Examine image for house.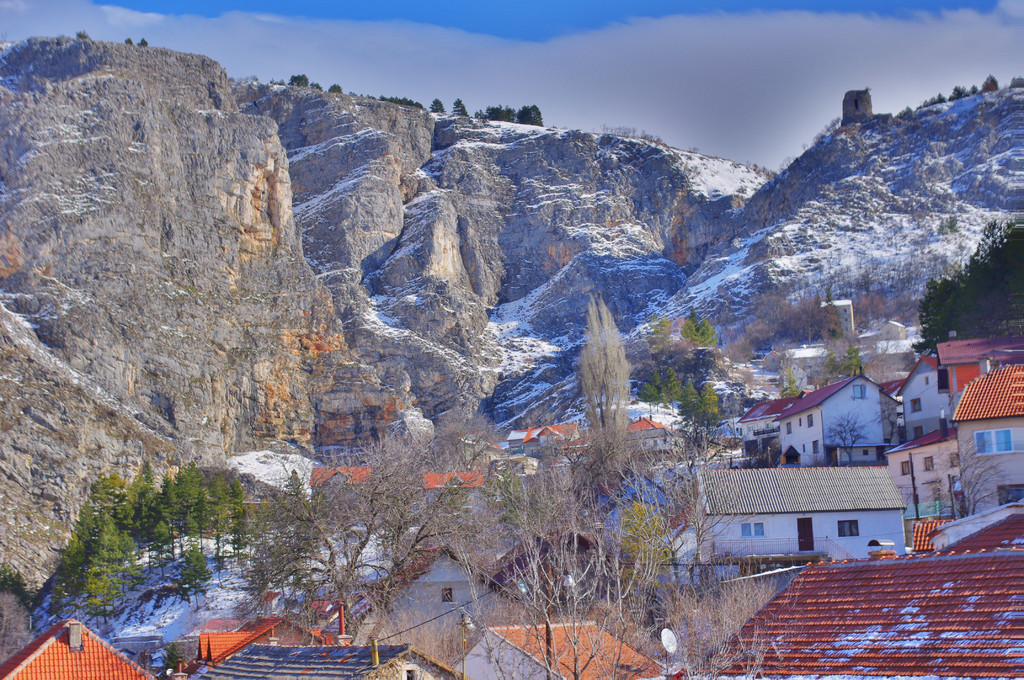
Examination result: box(700, 457, 944, 573).
